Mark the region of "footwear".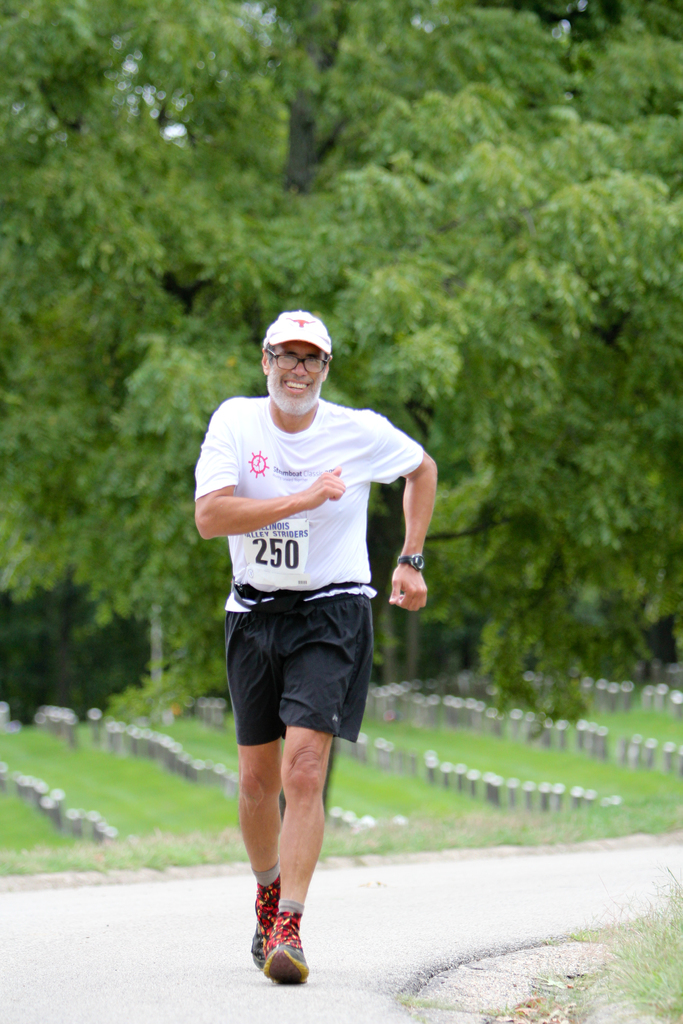
Region: bbox=[247, 906, 317, 991].
